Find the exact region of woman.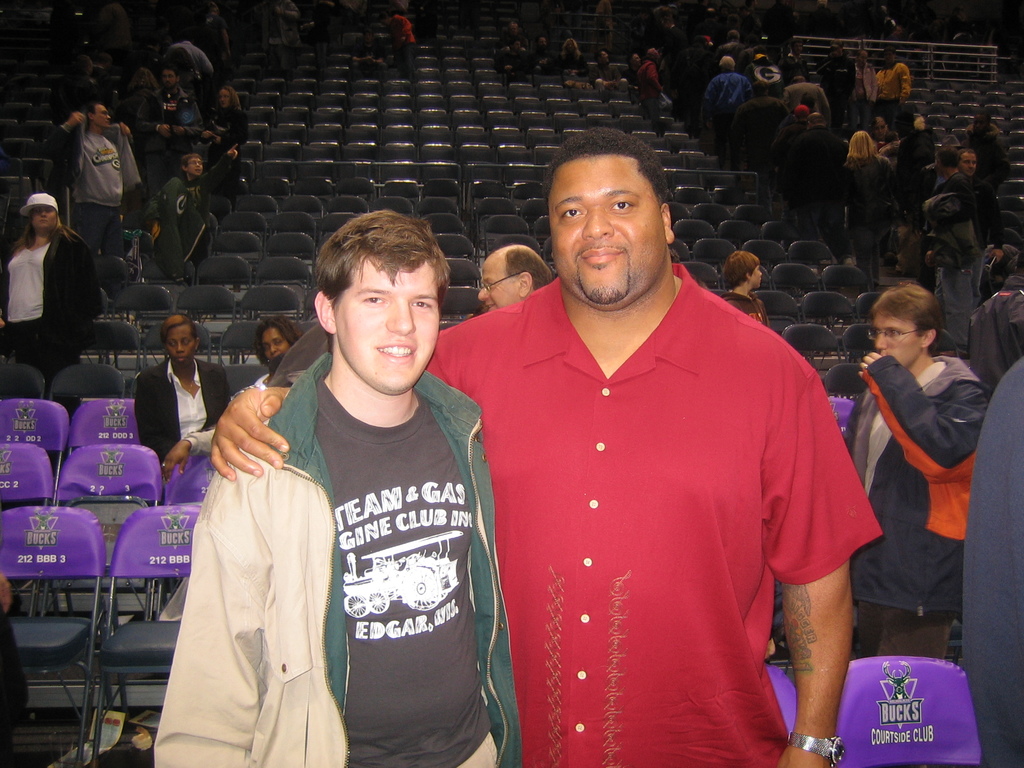
Exact region: region(134, 316, 224, 497).
